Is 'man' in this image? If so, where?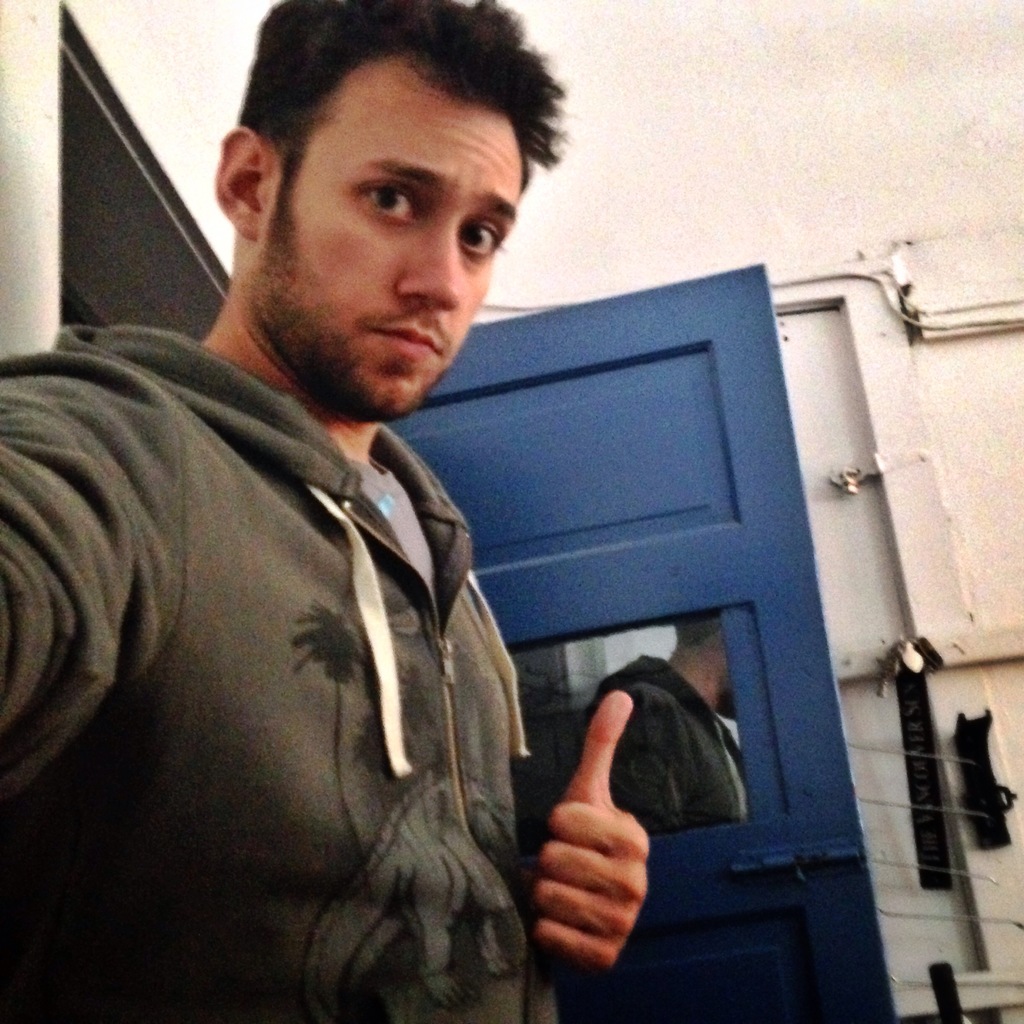
Yes, at {"x1": 33, "y1": 25, "x2": 687, "y2": 1023}.
